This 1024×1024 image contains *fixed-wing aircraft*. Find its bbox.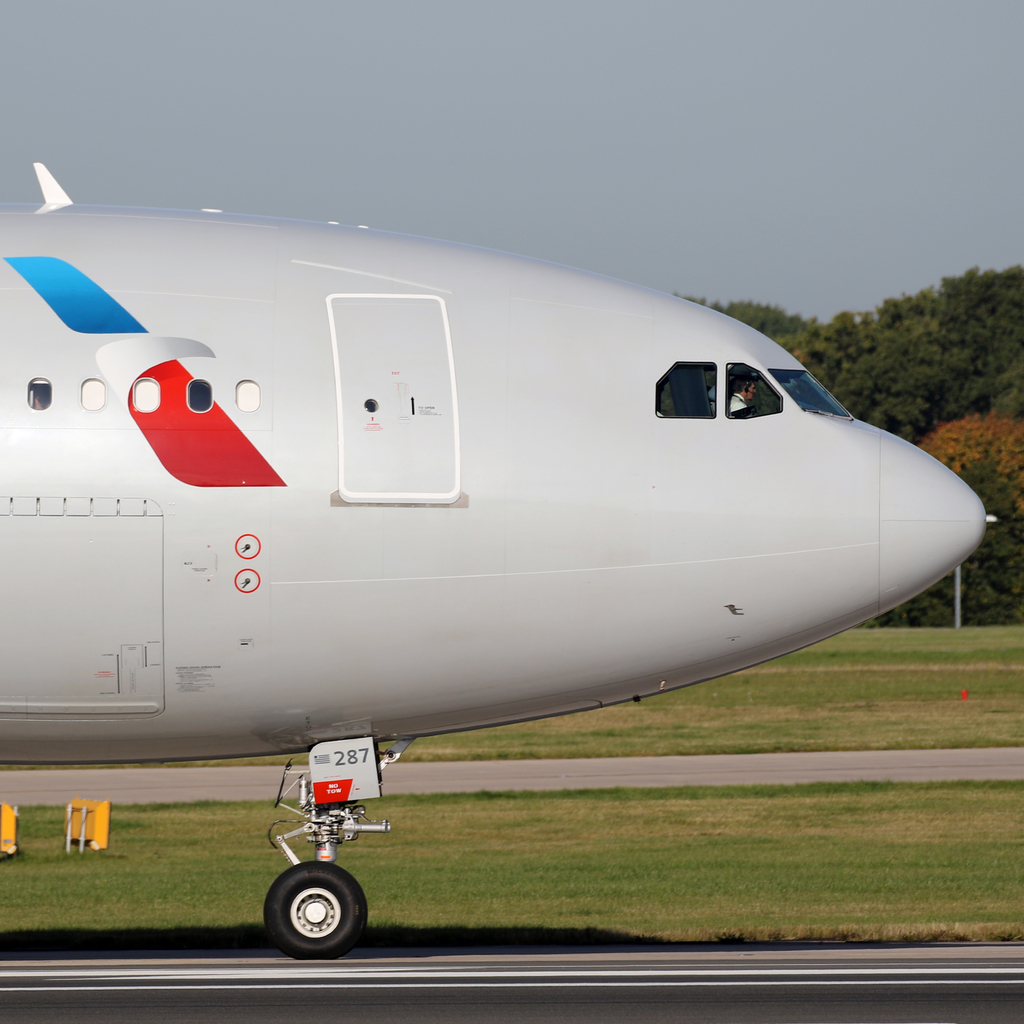
BBox(0, 165, 998, 961).
